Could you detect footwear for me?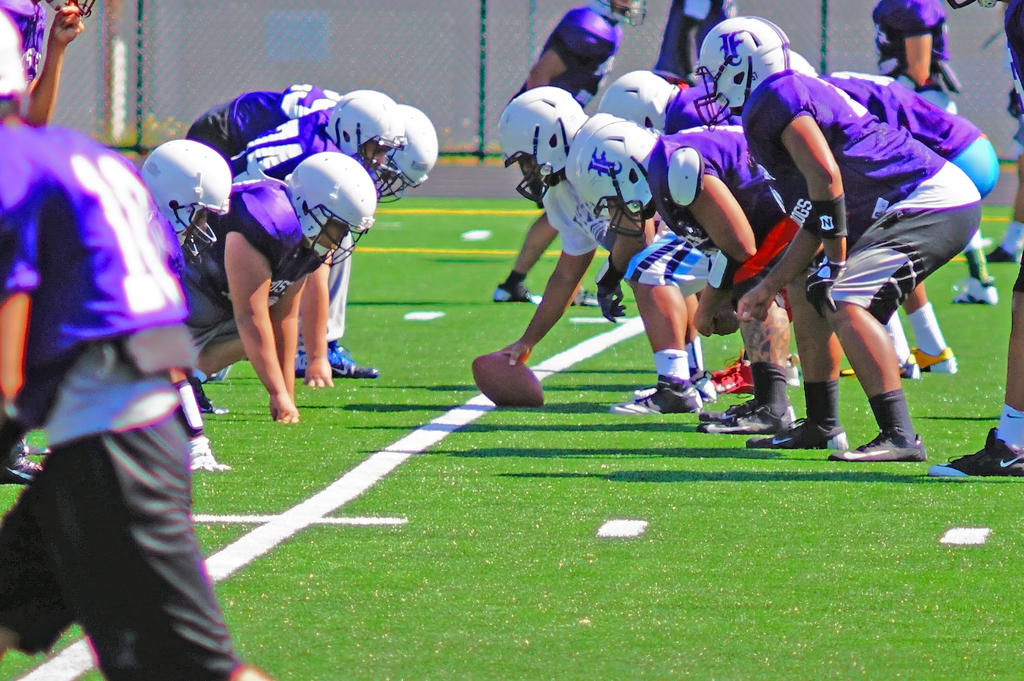
Detection result: bbox=[572, 288, 600, 308].
